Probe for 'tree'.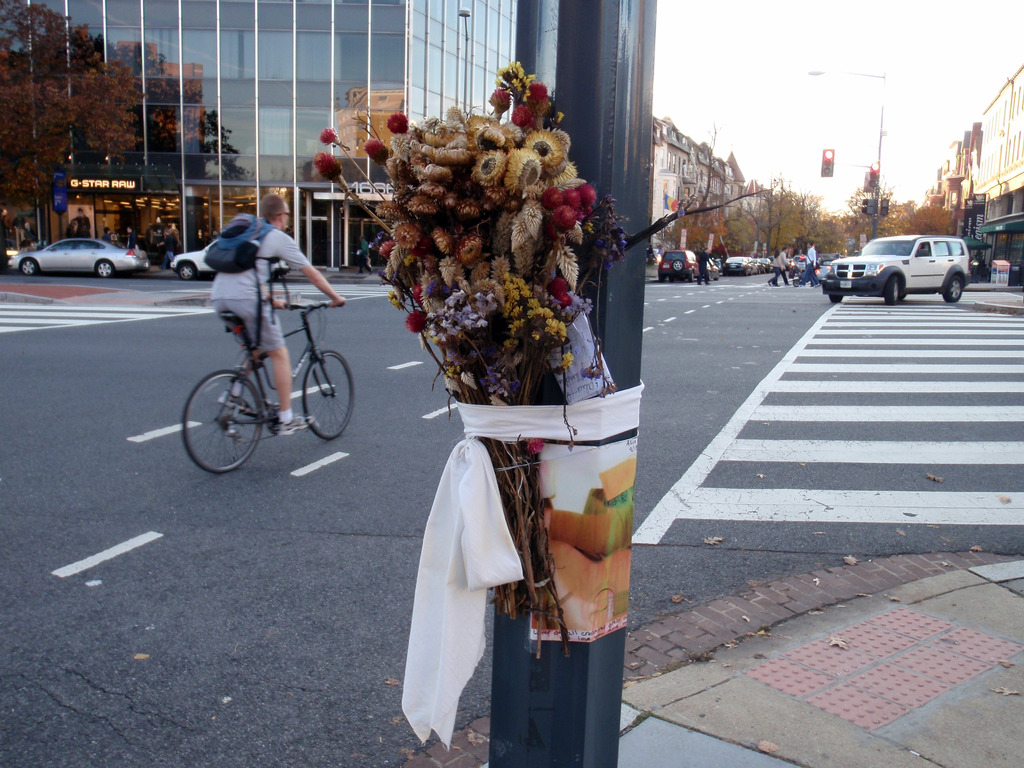
Probe result: Rect(781, 189, 824, 251).
